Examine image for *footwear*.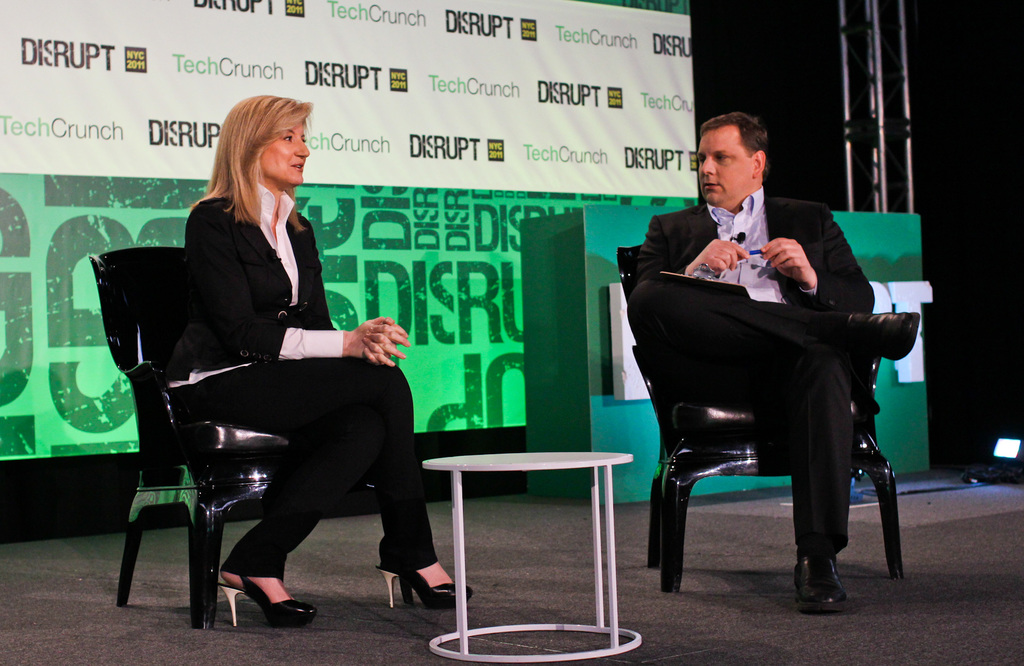
Examination result: x1=380, y1=569, x2=471, y2=609.
